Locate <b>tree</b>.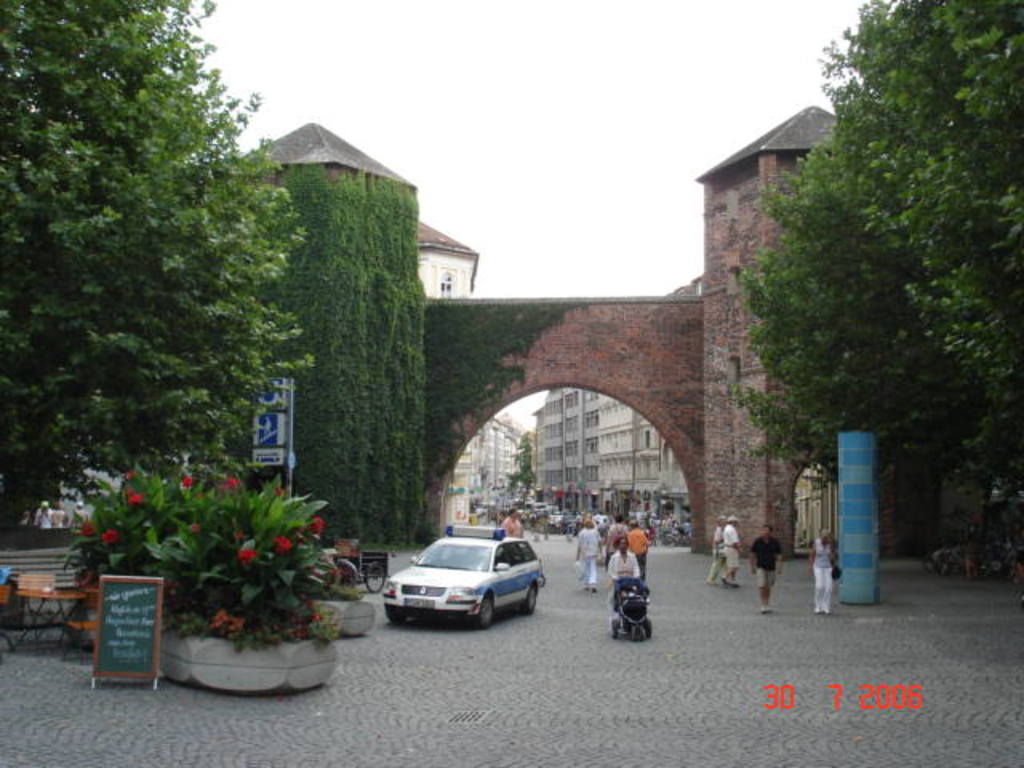
Bounding box: 504/429/536/493.
